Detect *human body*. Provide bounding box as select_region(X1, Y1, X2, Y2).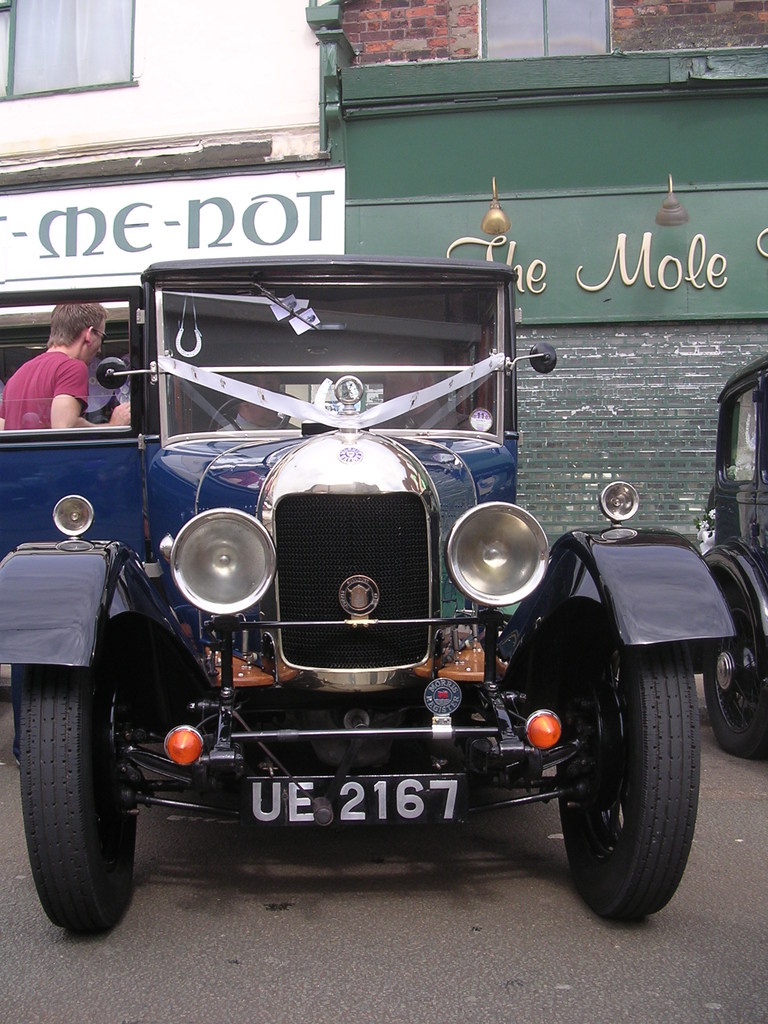
select_region(19, 298, 107, 436).
